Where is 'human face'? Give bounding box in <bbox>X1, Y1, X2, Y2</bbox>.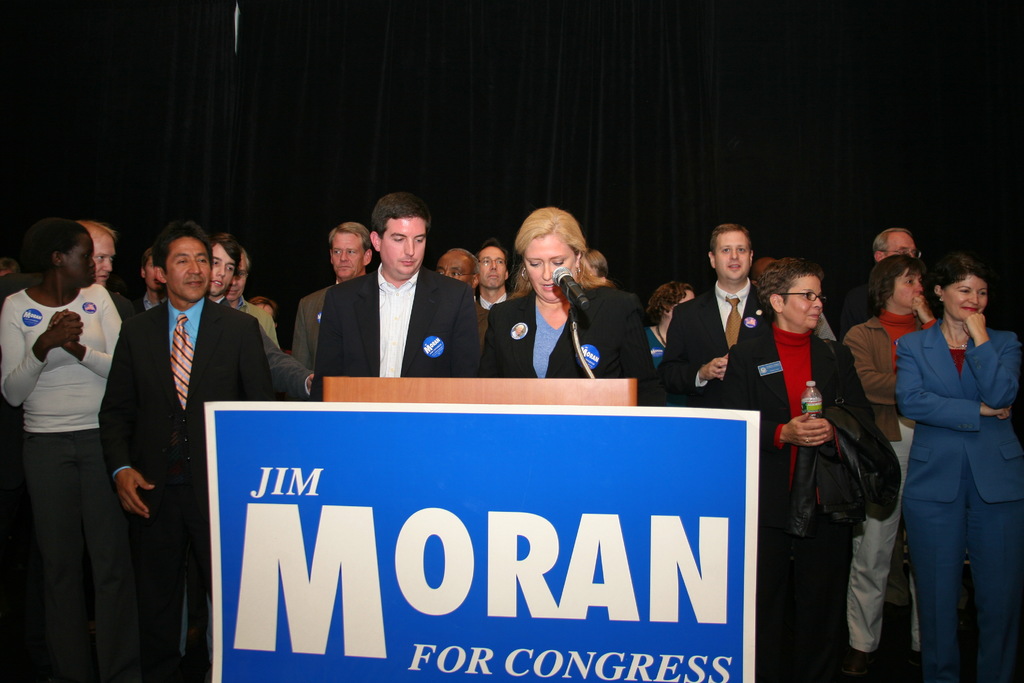
<bbox>521, 230, 579, 299</bbox>.
